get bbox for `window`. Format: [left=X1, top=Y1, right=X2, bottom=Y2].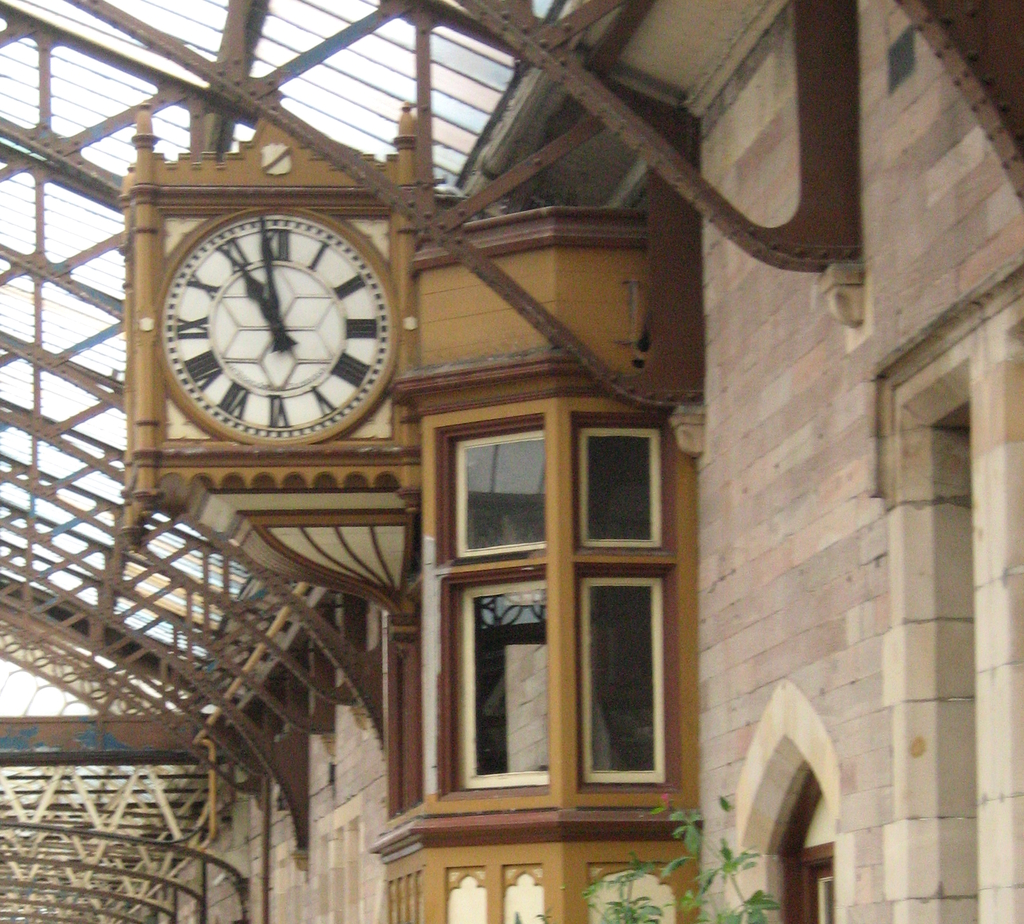
[left=438, top=578, right=563, bottom=790].
